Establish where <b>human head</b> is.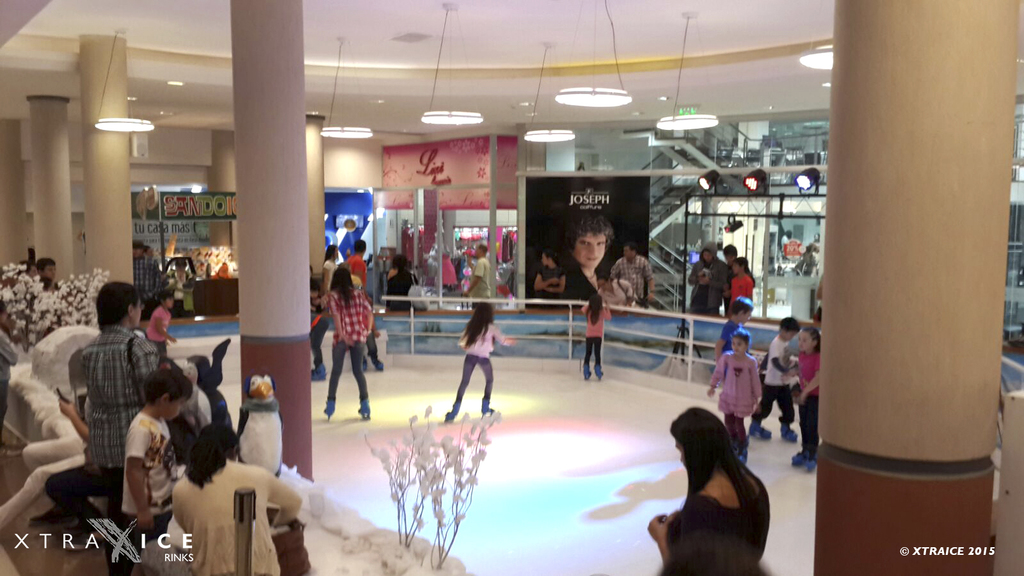
Established at <region>730, 327, 750, 356</region>.
